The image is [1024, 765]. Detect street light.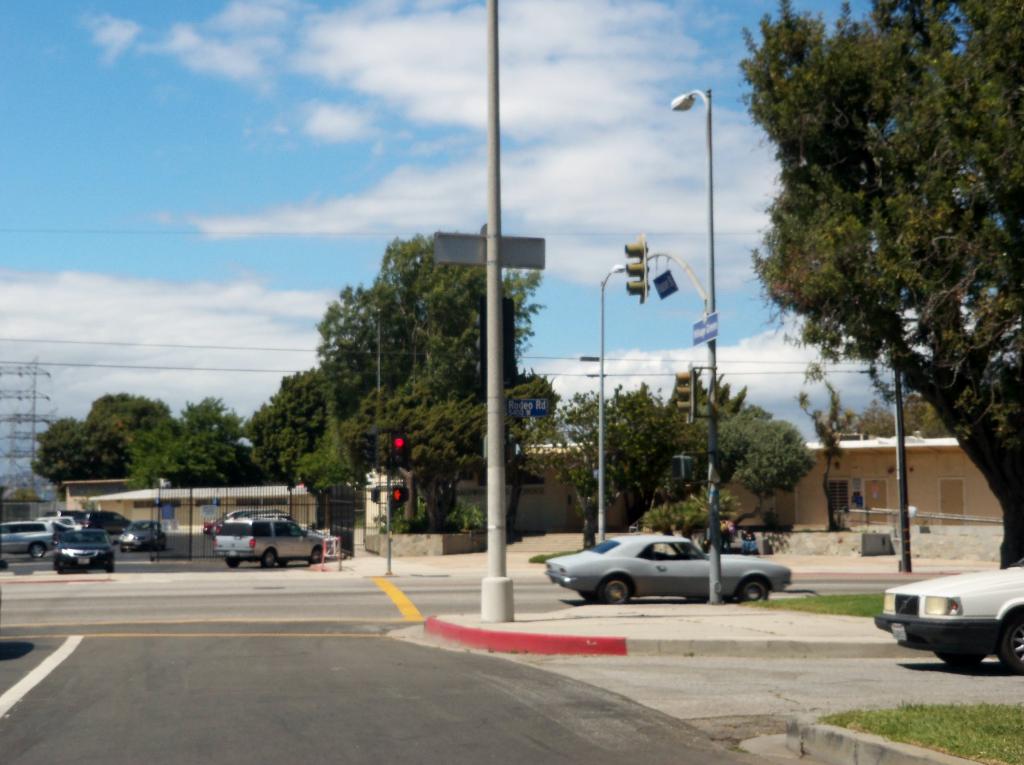
Detection: rect(591, 255, 640, 543).
